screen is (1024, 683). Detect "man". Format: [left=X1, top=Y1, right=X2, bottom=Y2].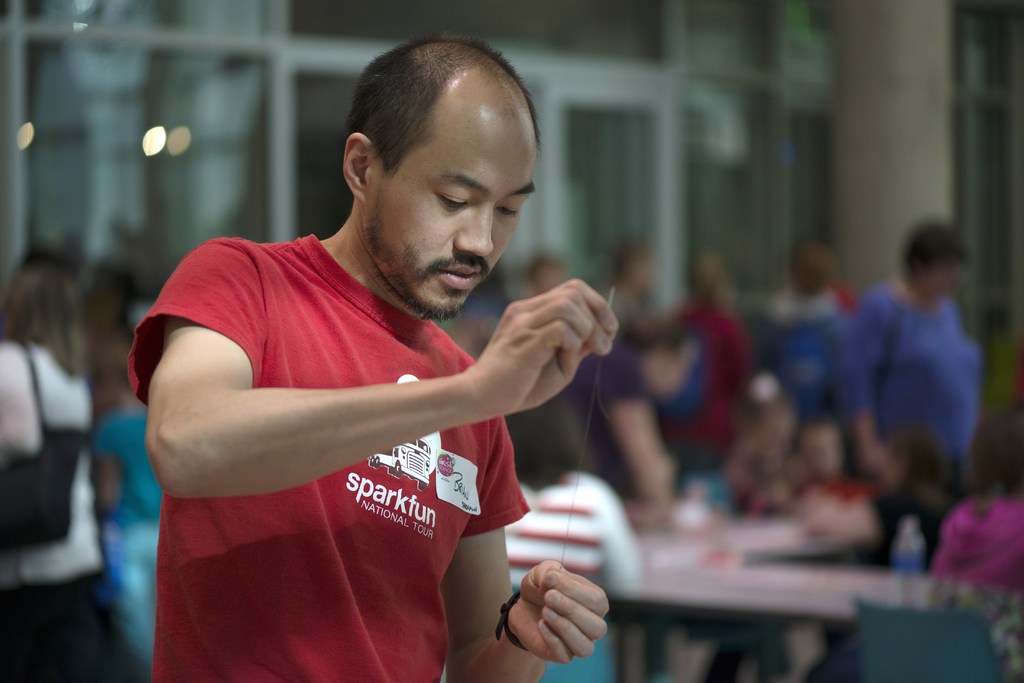
[left=108, top=60, right=678, bottom=670].
